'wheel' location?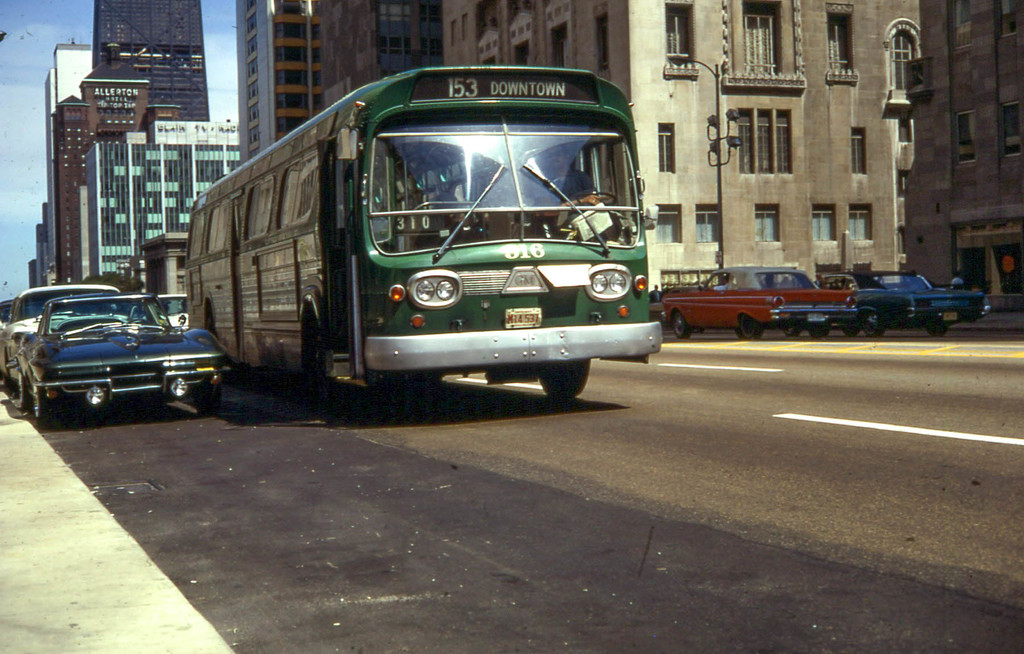
[left=27, top=381, right=48, bottom=424]
